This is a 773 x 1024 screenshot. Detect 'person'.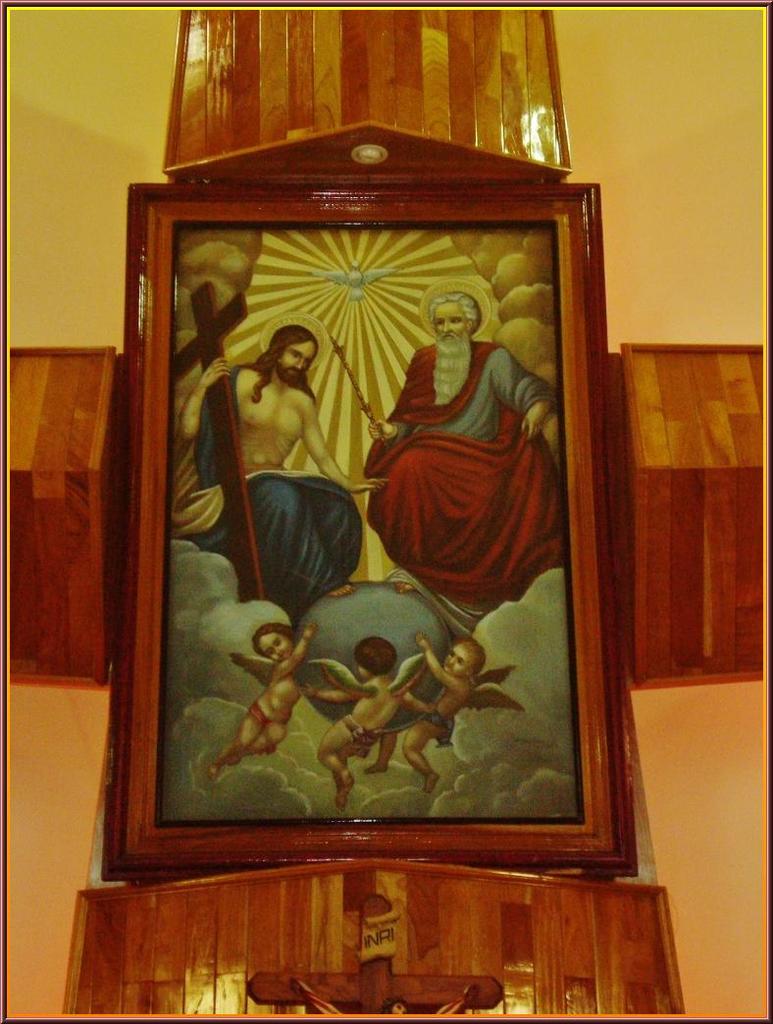
(181,332,392,597).
